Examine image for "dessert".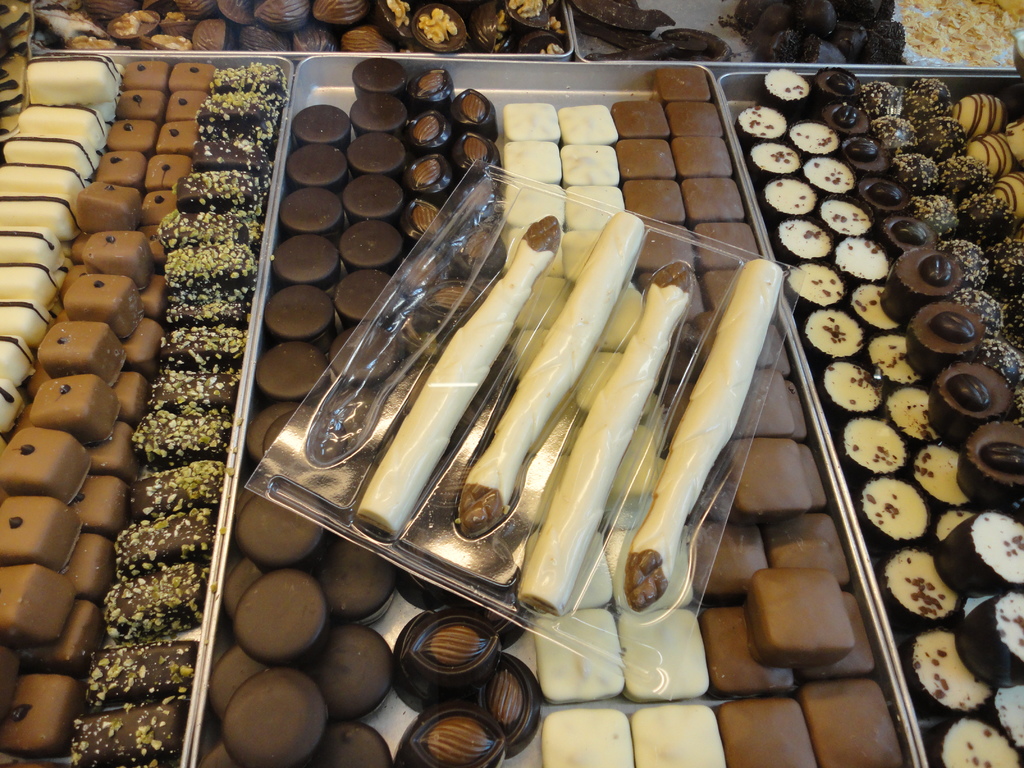
Examination result: bbox=[122, 84, 162, 120].
